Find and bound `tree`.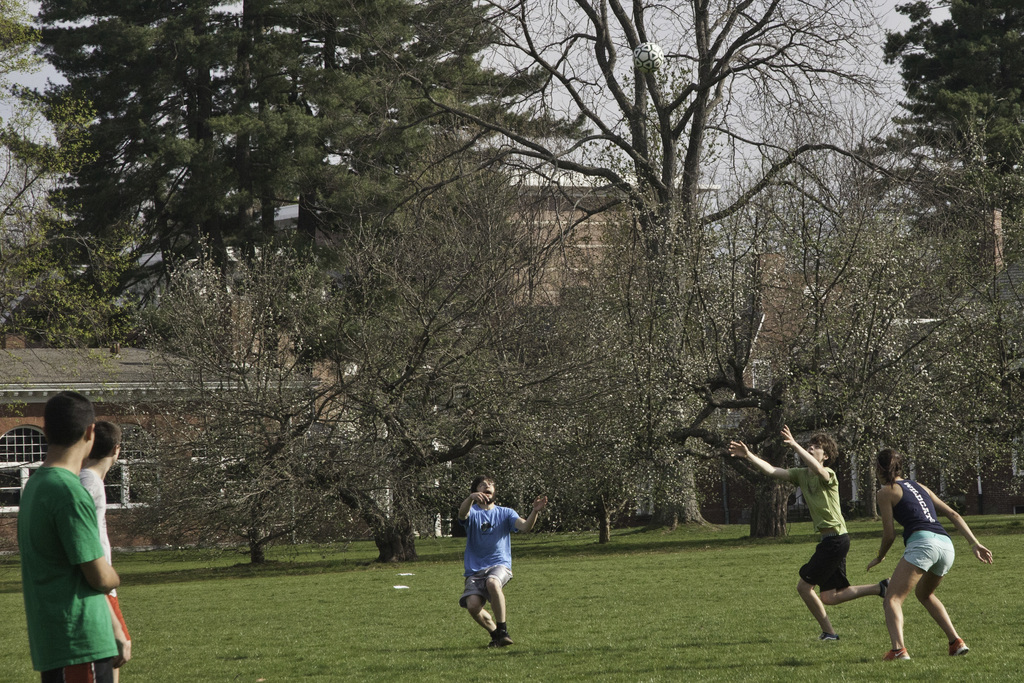
Bound: [85,222,390,567].
